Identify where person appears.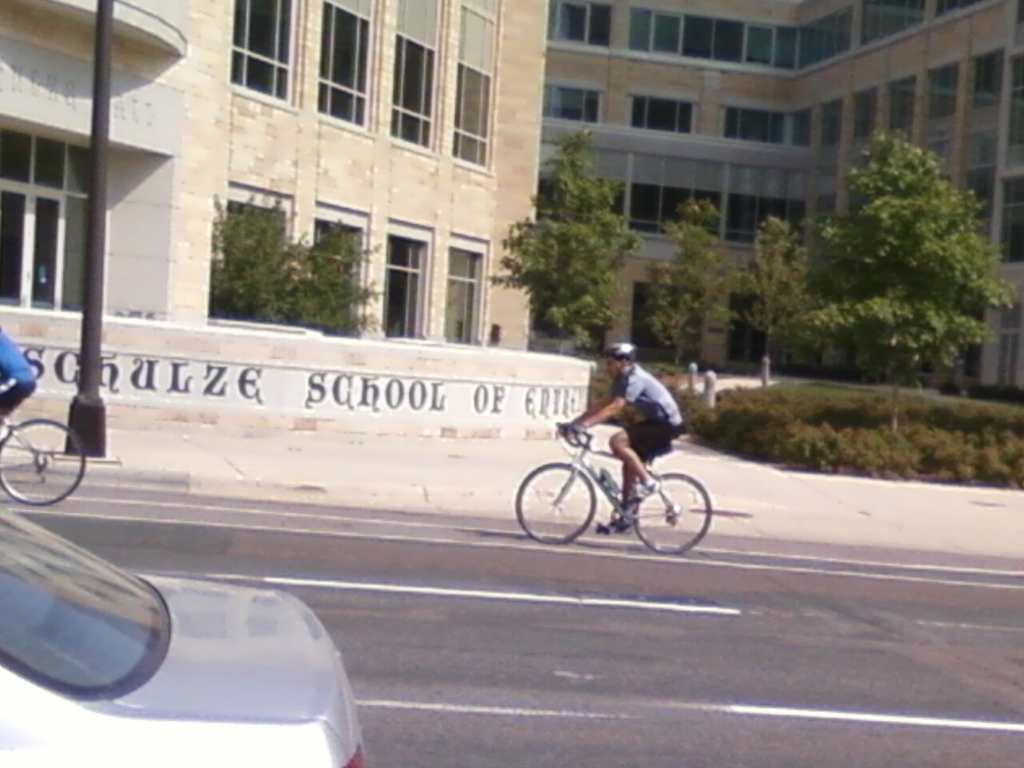
Appears at l=579, t=344, r=686, b=532.
